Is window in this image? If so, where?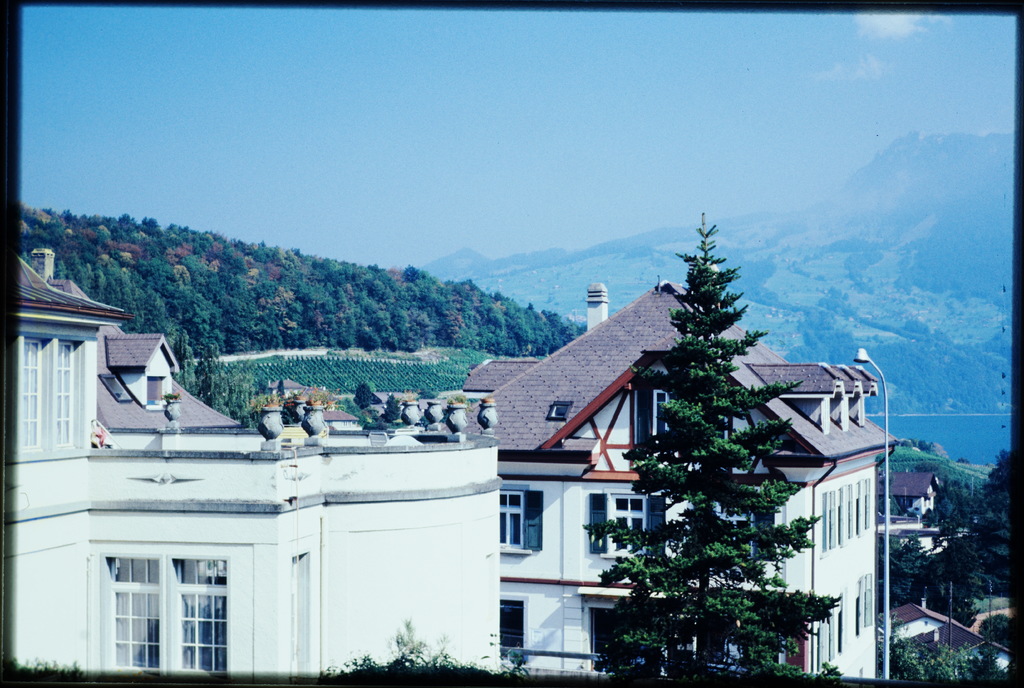
Yes, at 20, 337, 42, 454.
